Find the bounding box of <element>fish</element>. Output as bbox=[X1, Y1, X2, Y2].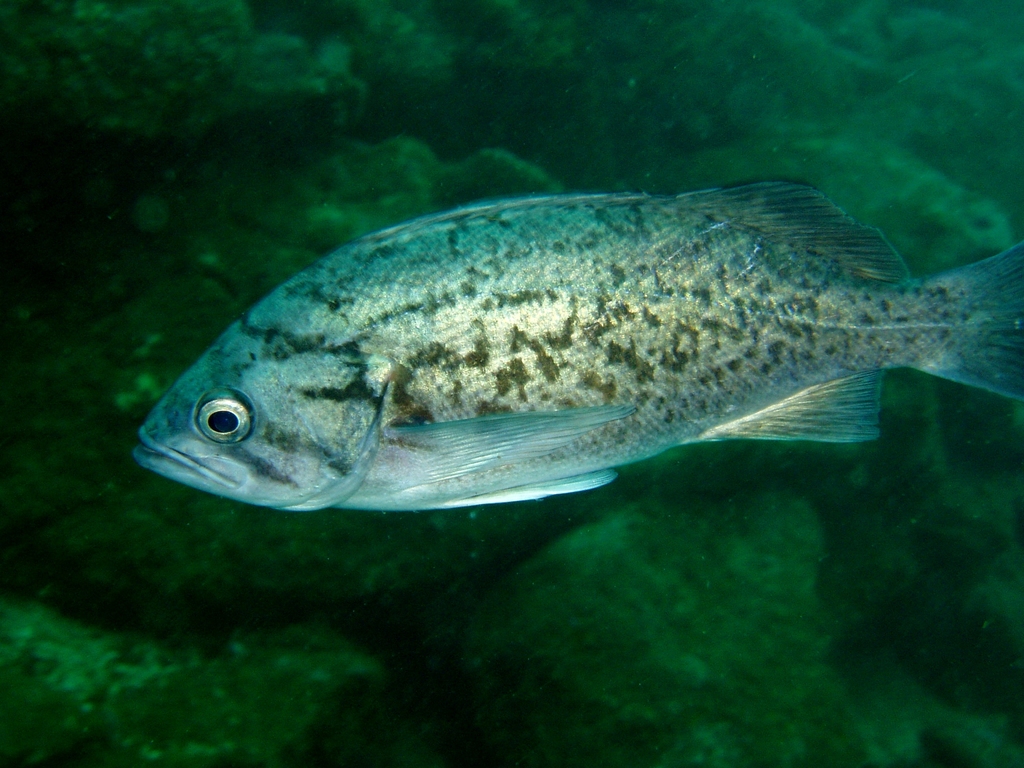
bbox=[133, 174, 1023, 507].
